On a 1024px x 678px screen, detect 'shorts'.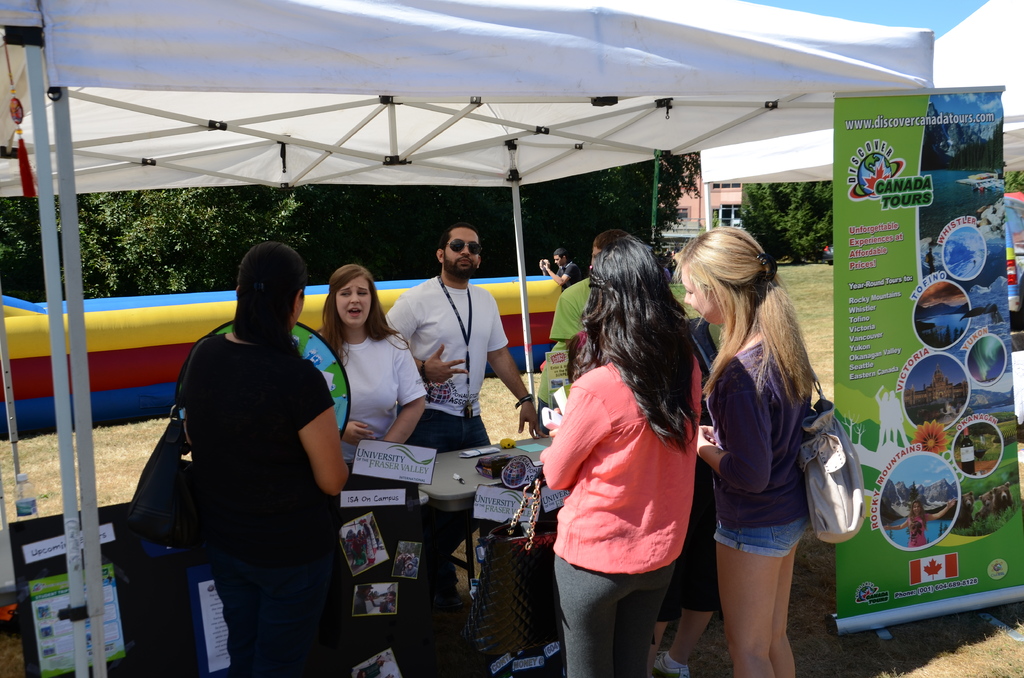
box=[714, 518, 811, 556].
